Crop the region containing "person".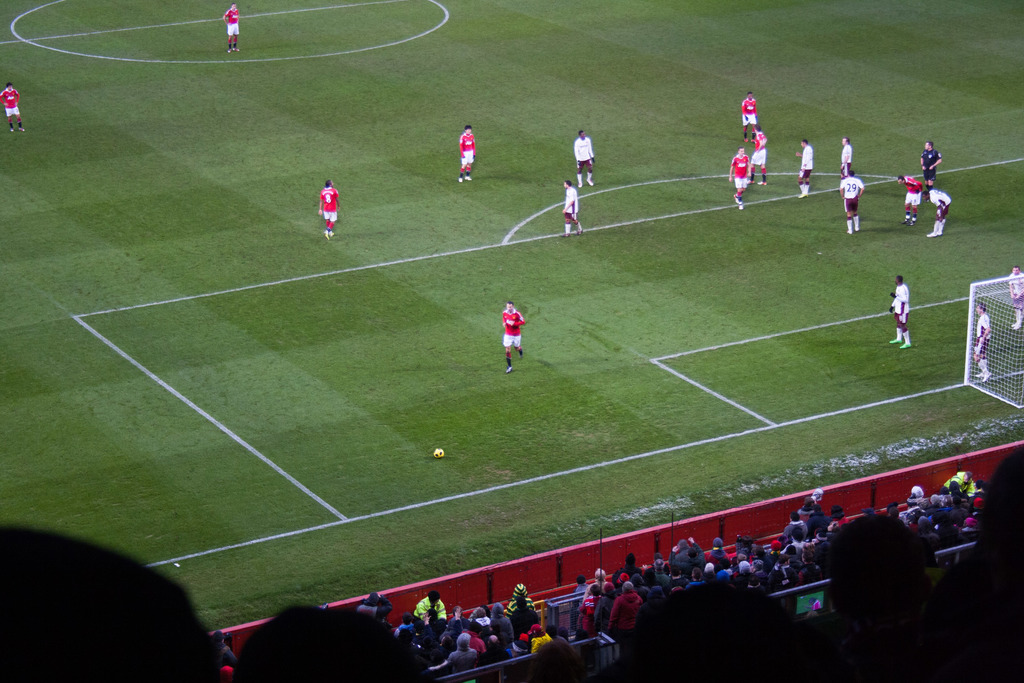
Crop region: 927, 186, 953, 237.
